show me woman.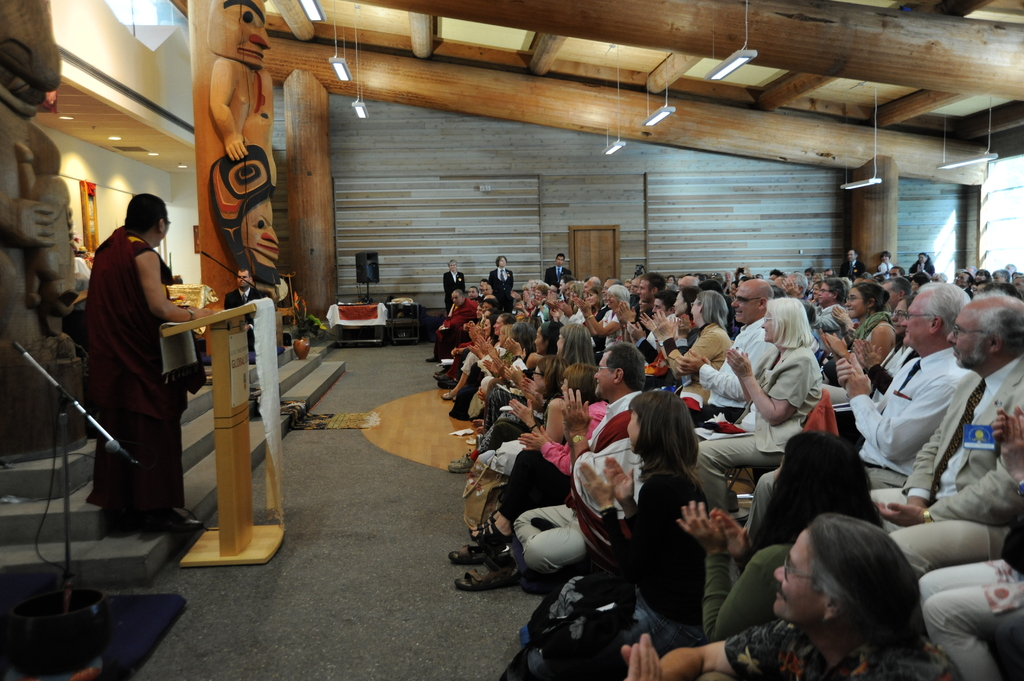
woman is here: left=820, top=280, right=900, bottom=390.
